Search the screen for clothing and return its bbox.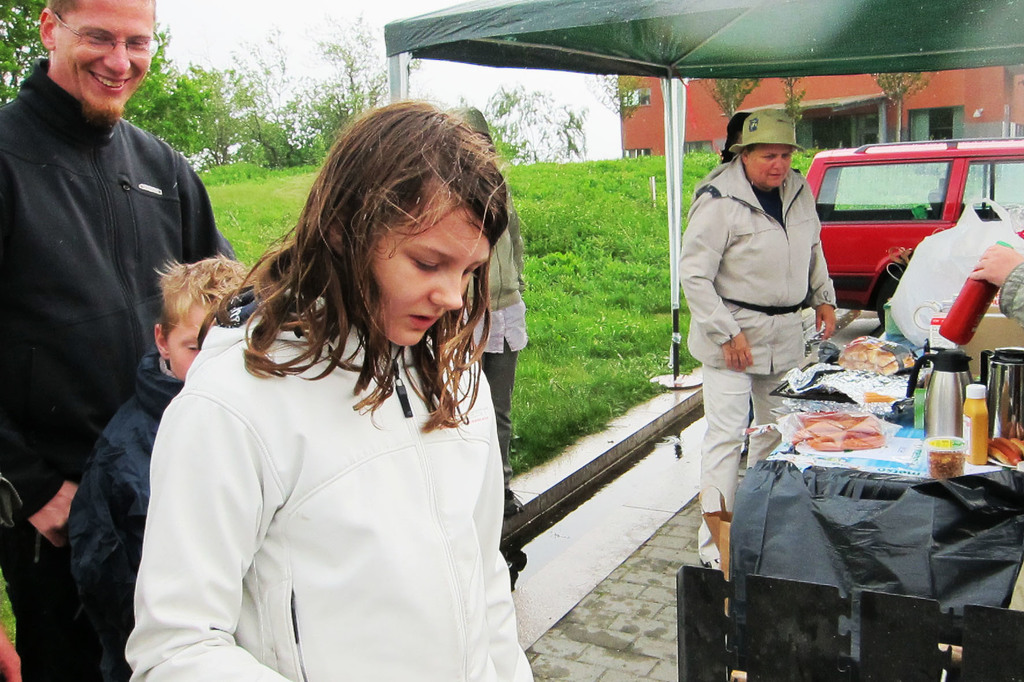
Found: [68, 354, 191, 681].
